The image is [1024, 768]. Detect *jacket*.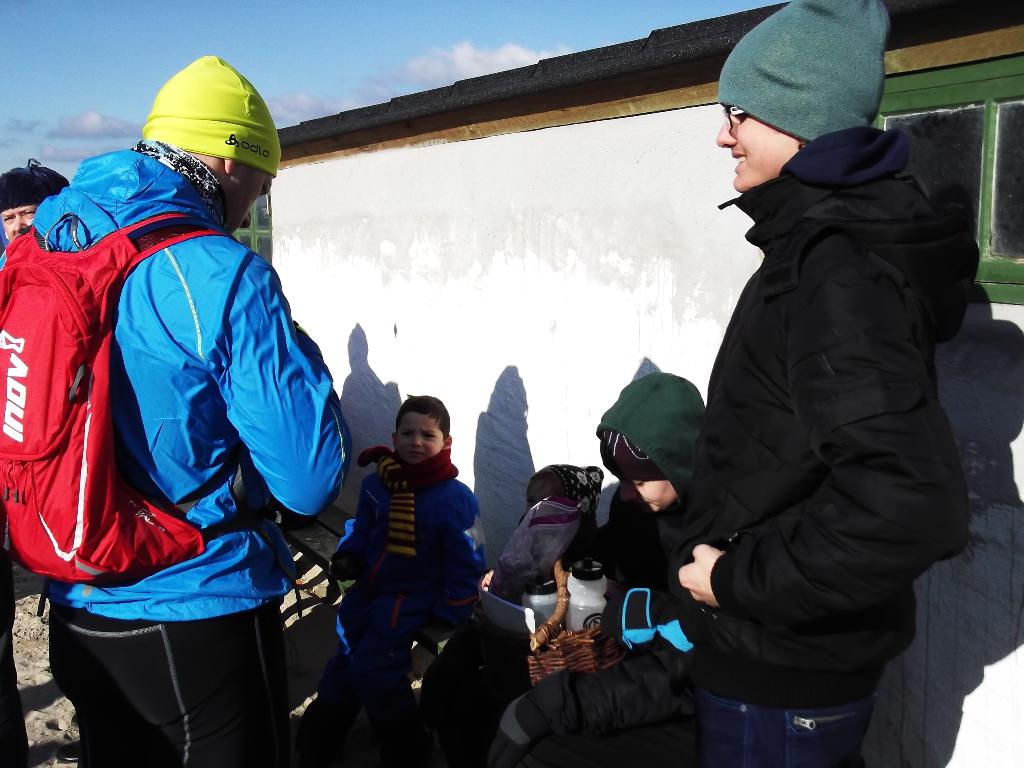
Detection: select_region(326, 438, 483, 650).
